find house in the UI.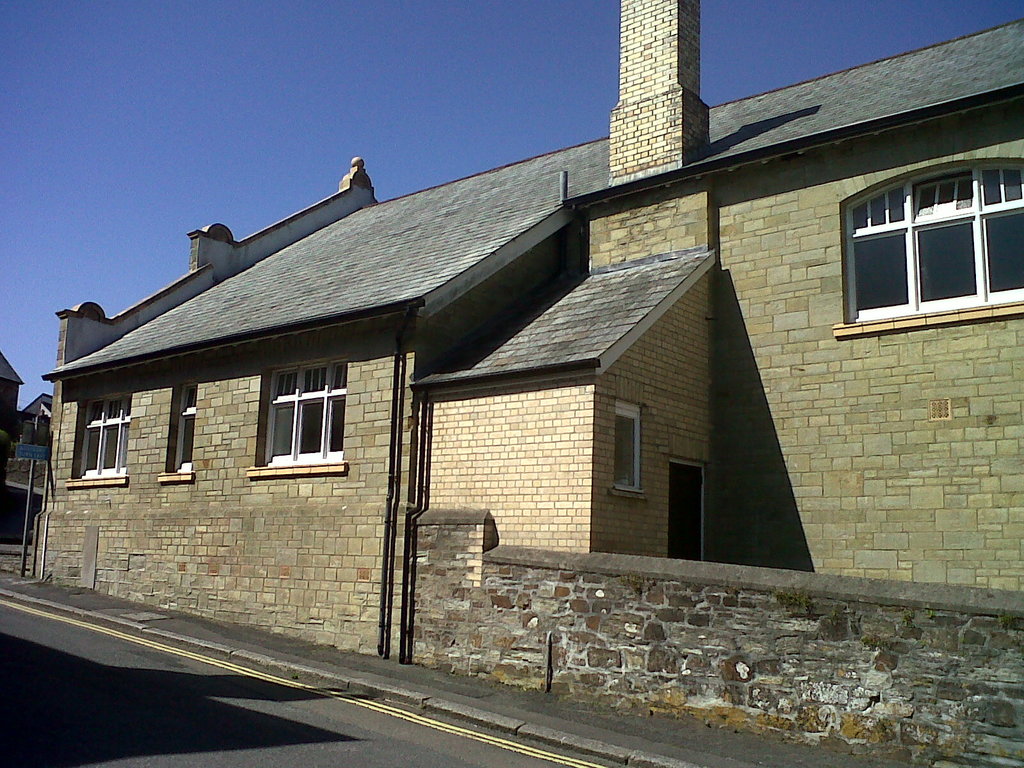
UI element at l=0, t=349, r=29, b=520.
